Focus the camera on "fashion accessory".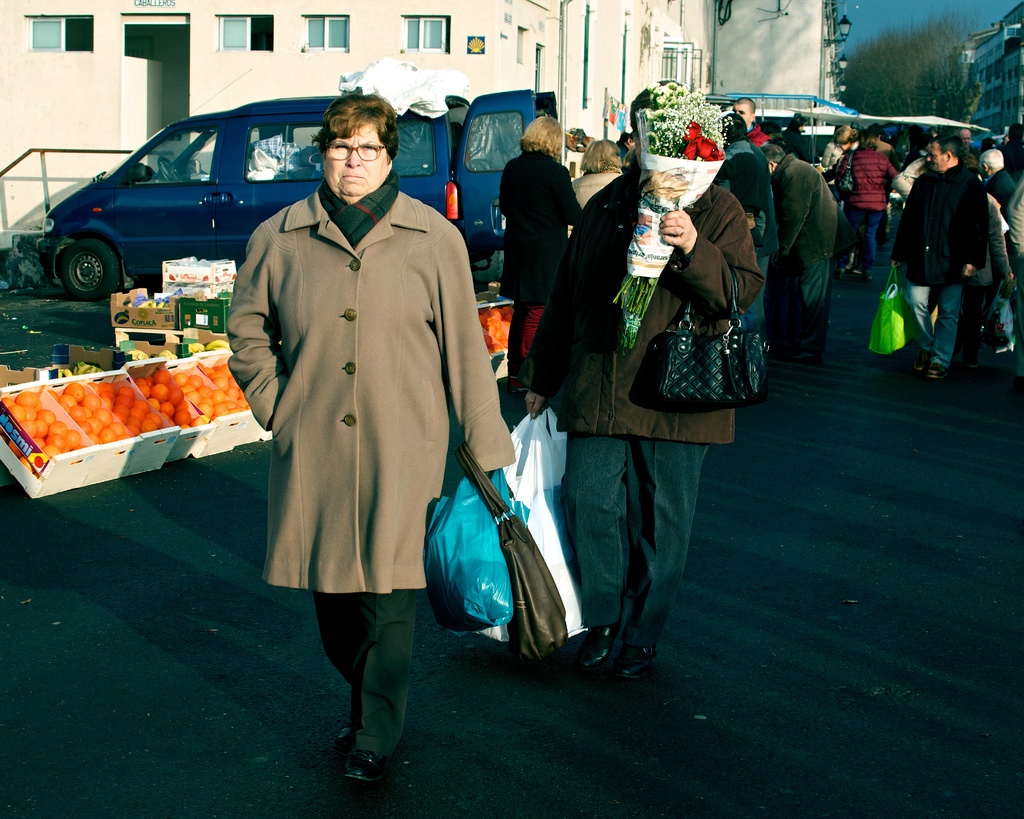
Focus region: <bbox>834, 148, 855, 193</bbox>.
